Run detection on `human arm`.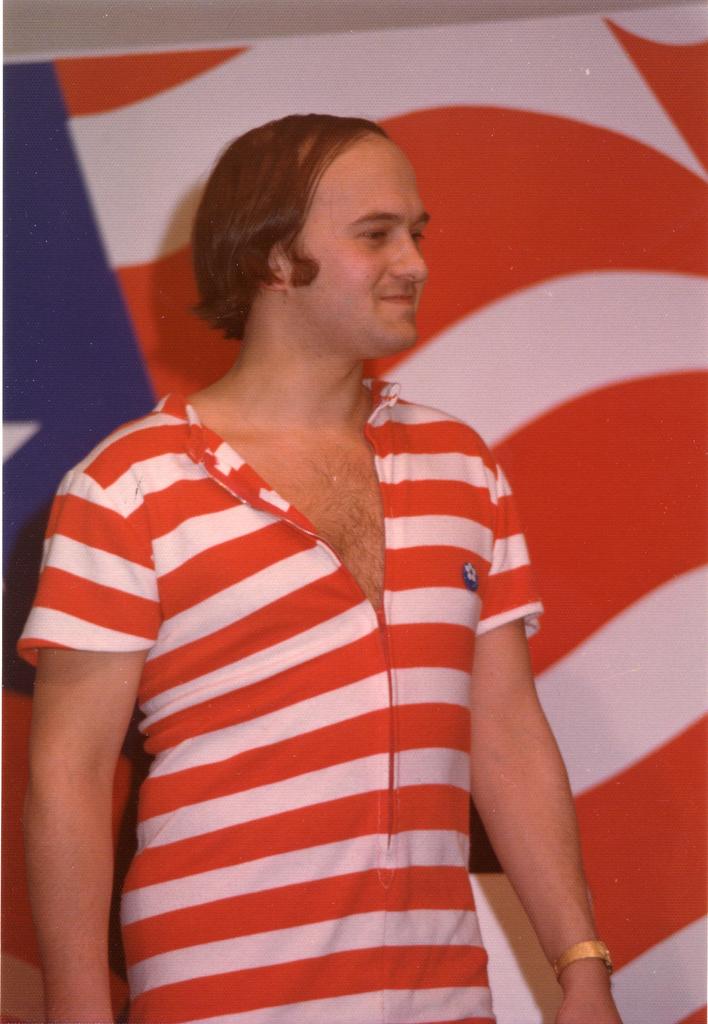
Result: bbox=(478, 445, 623, 1023).
